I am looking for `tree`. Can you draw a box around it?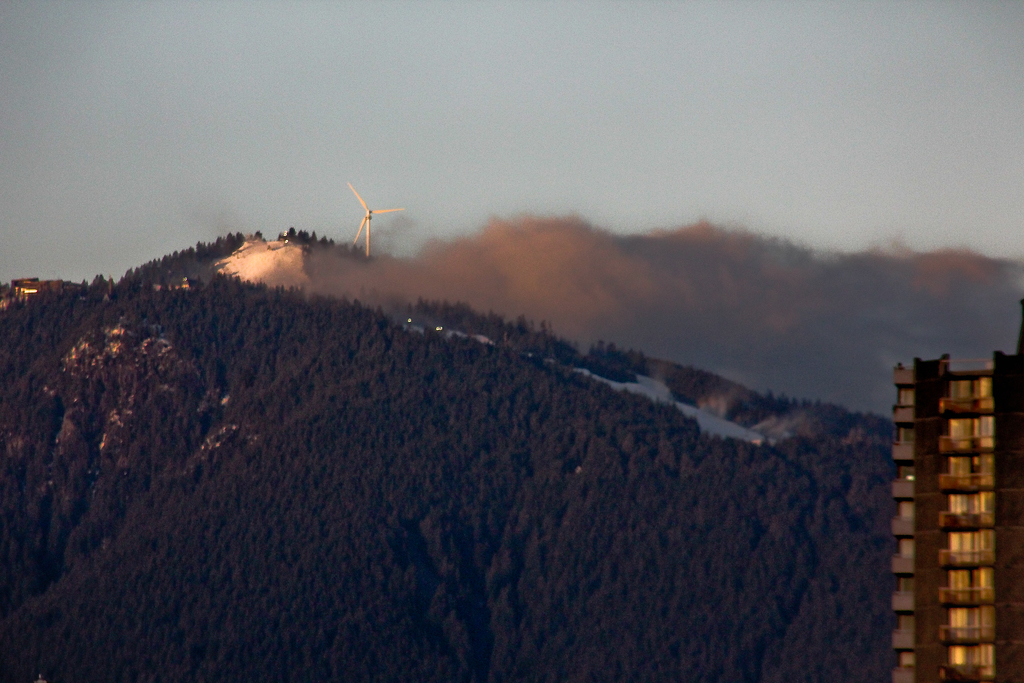
Sure, the bounding box is pyautogui.locateOnScreen(0, 199, 1023, 682).
